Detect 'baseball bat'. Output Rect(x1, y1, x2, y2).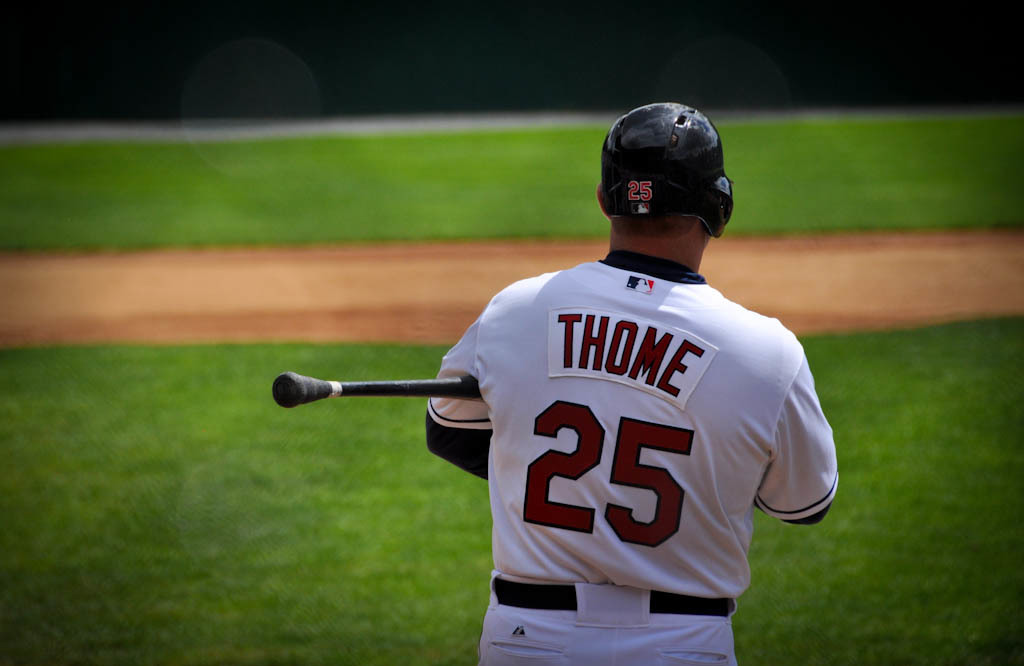
Rect(272, 368, 486, 408).
